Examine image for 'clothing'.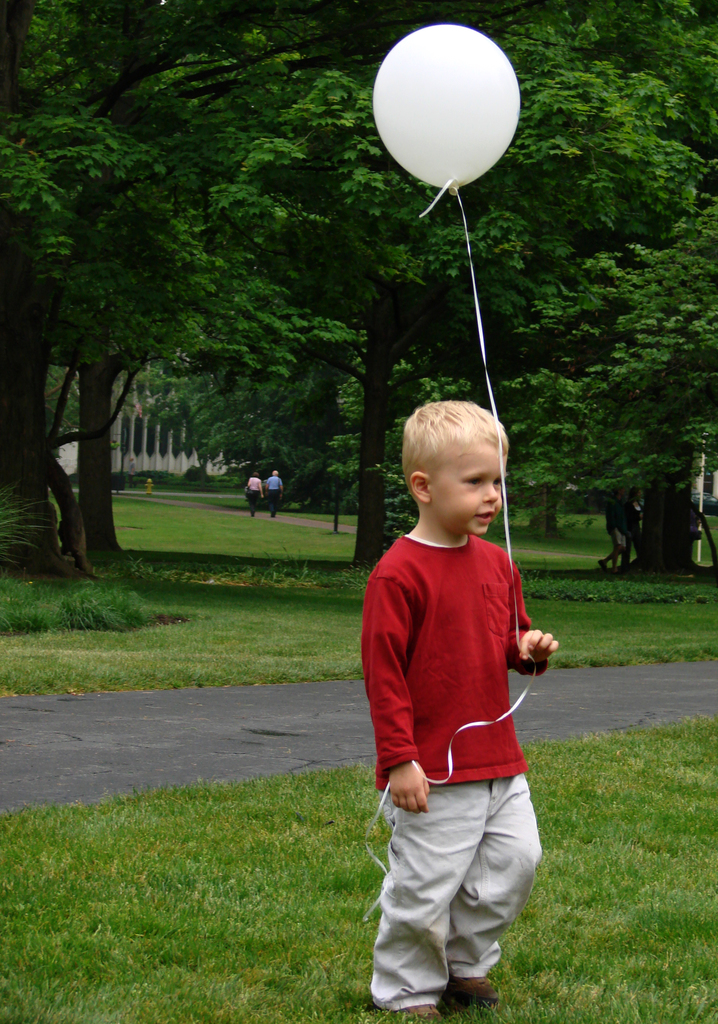
Examination result: (left=359, top=469, right=551, bottom=970).
